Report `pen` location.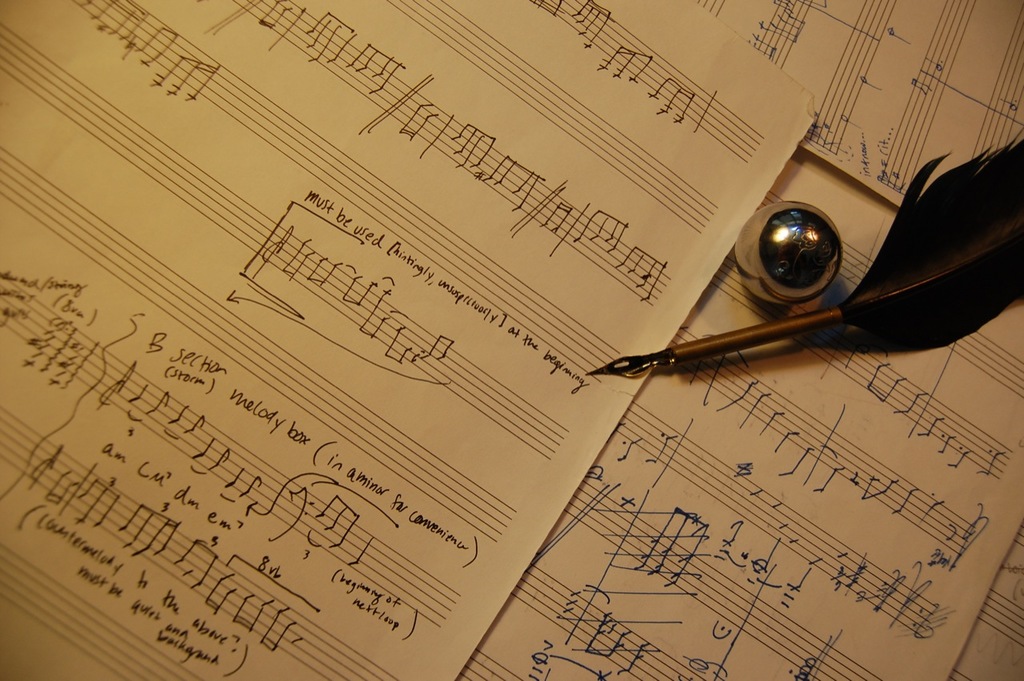
Report: detection(576, 123, 1022, 377).
